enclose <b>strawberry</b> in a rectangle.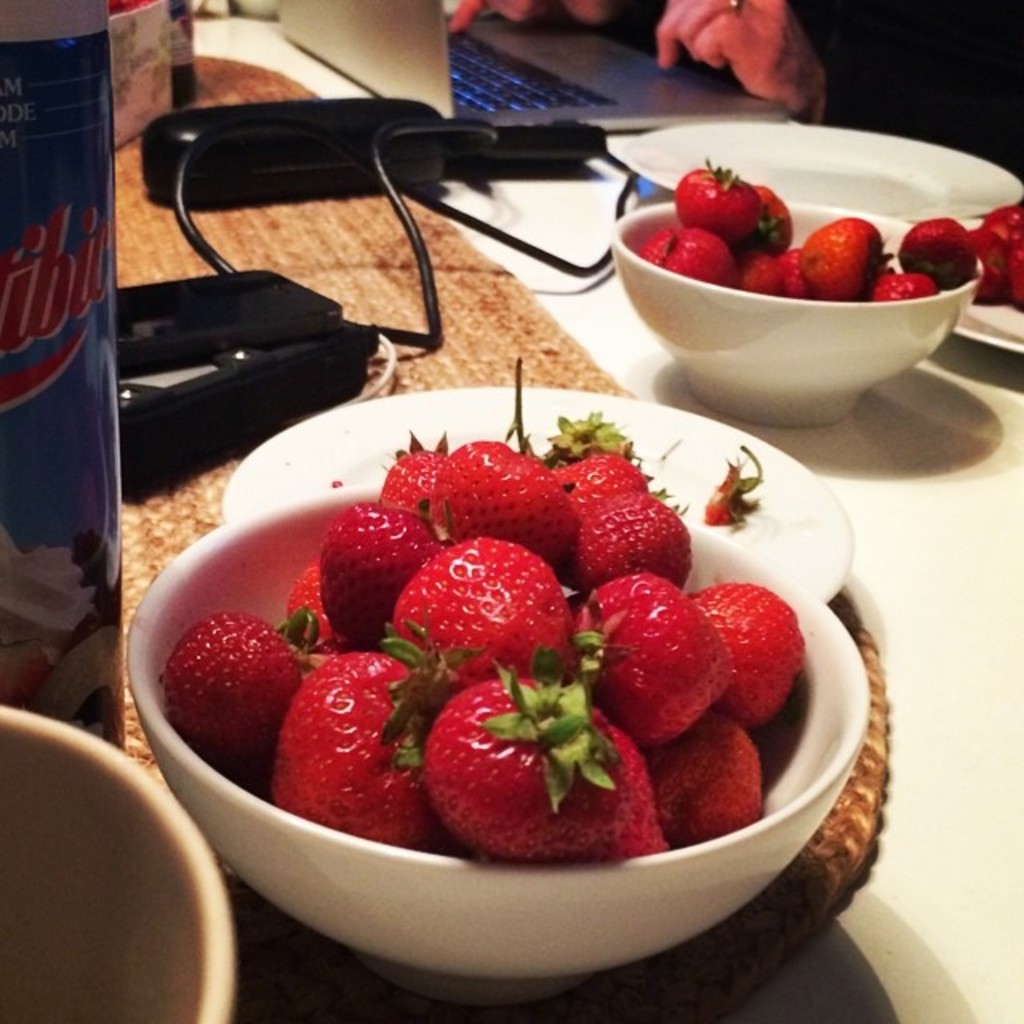
region(672, 146, 771, 251).
